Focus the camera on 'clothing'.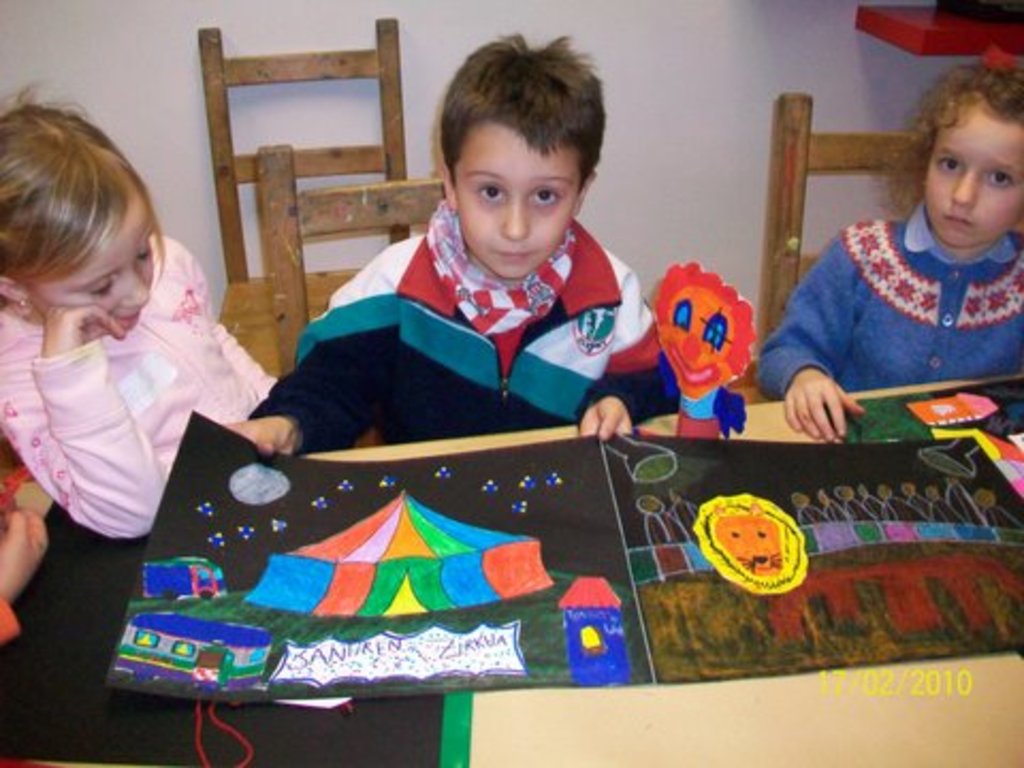
Focus region: 0/224/299/548.
